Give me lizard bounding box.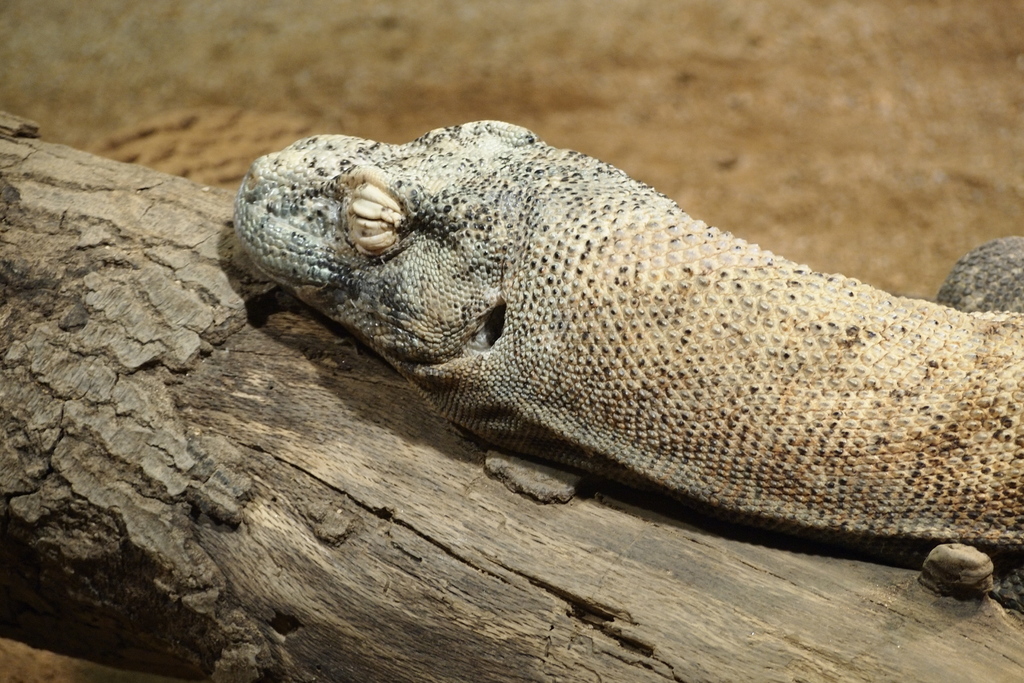
region(232, 118, 1014, 625).
